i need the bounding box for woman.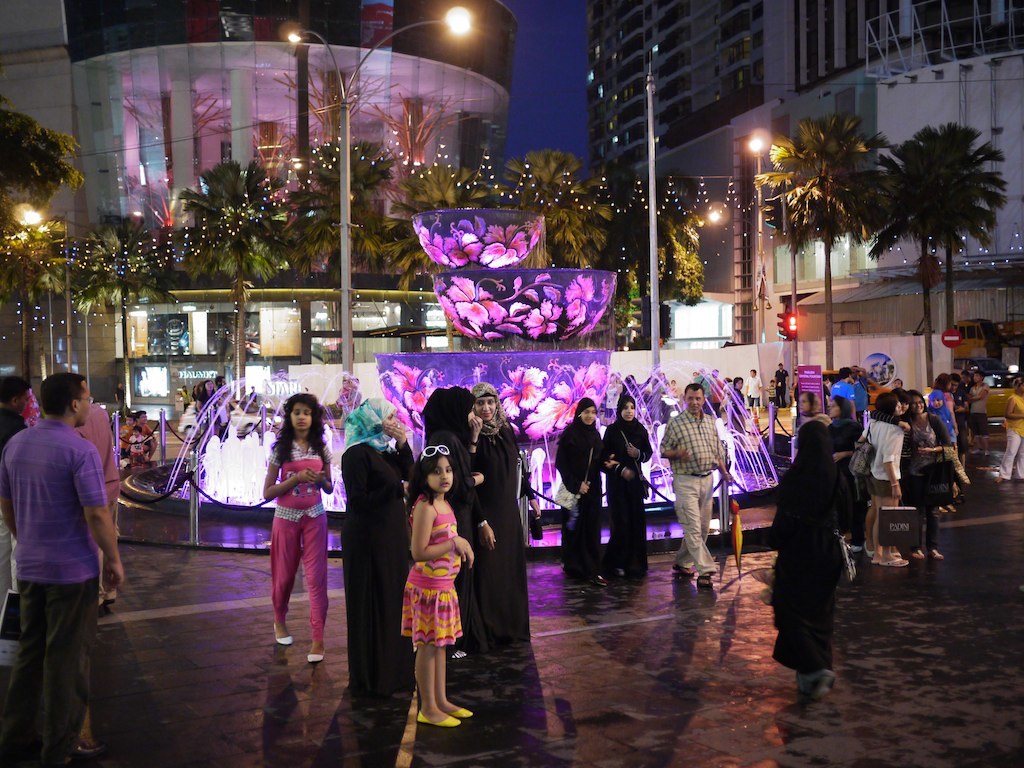
Here it is: BBox(859, 390, 911, 567).
